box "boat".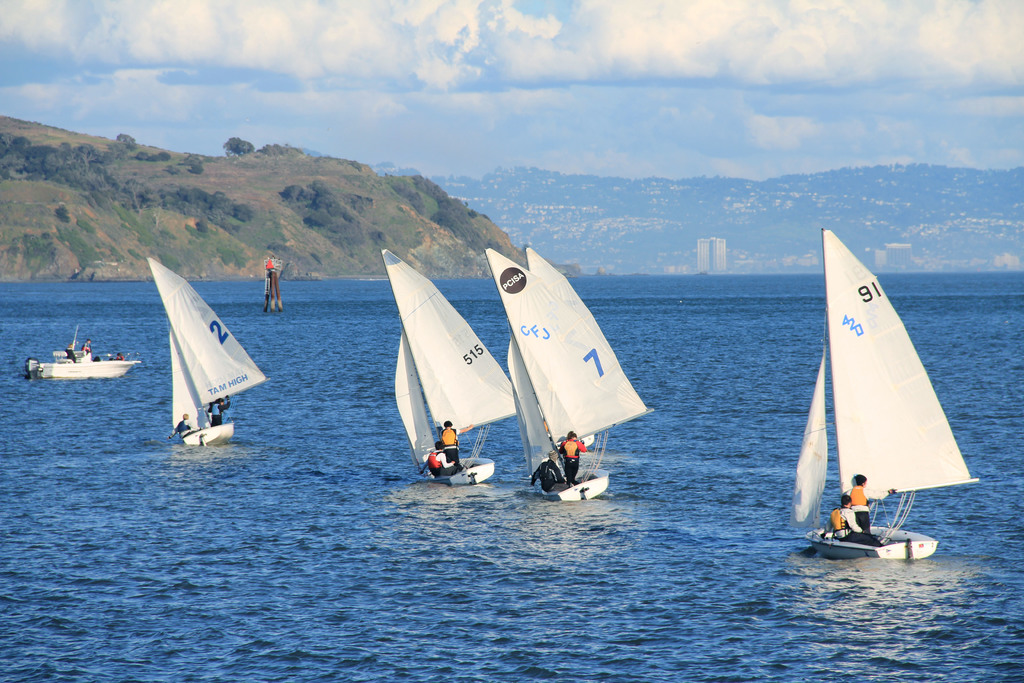
{"left": 36, "top": 343, "right": 140, "bottom": 381}.
